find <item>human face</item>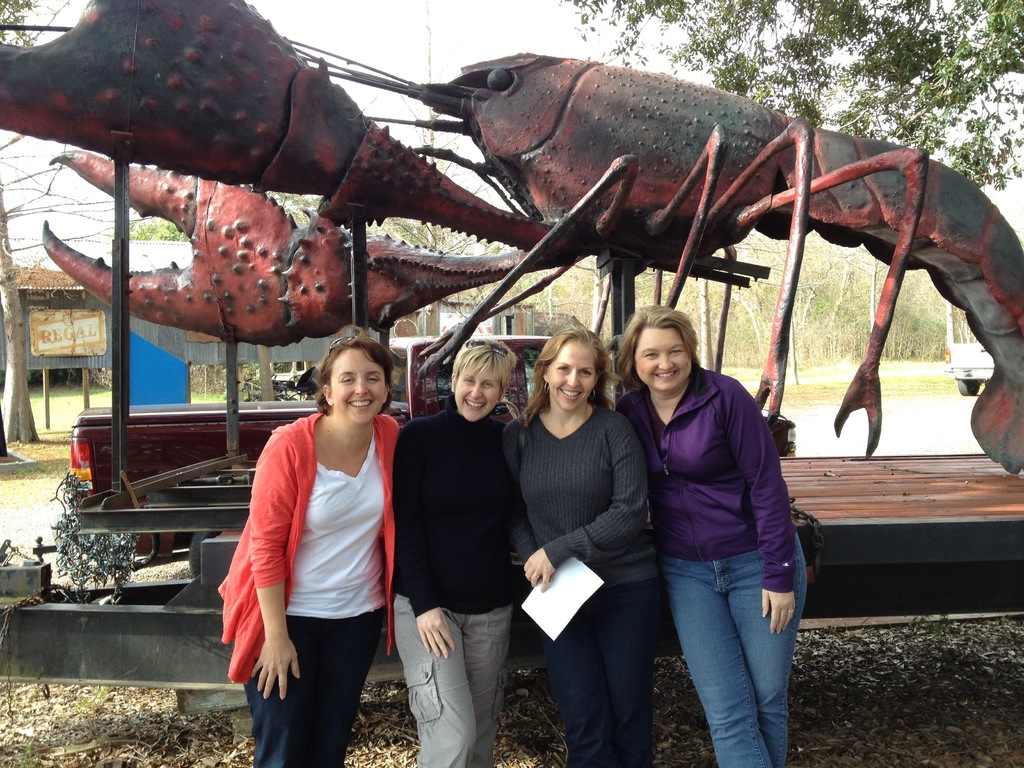
(541,337,596,412)
